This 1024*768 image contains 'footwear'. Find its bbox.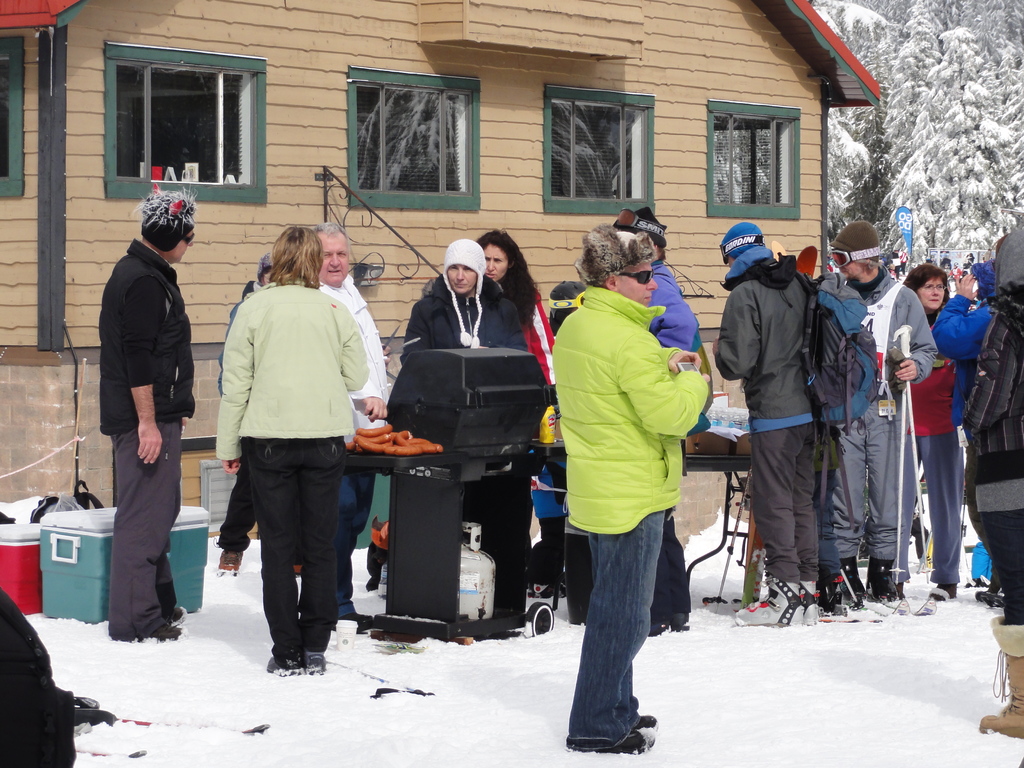
<box>628,712,657,733</box>.
